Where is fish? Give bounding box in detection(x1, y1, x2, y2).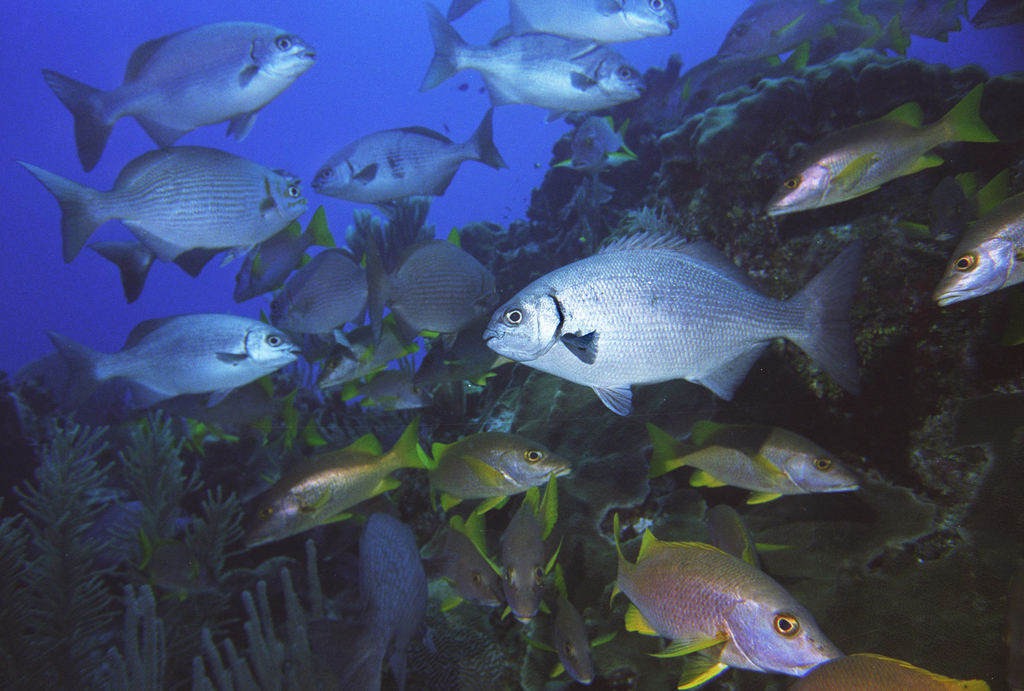
detection(358, 245, 502, 344).
